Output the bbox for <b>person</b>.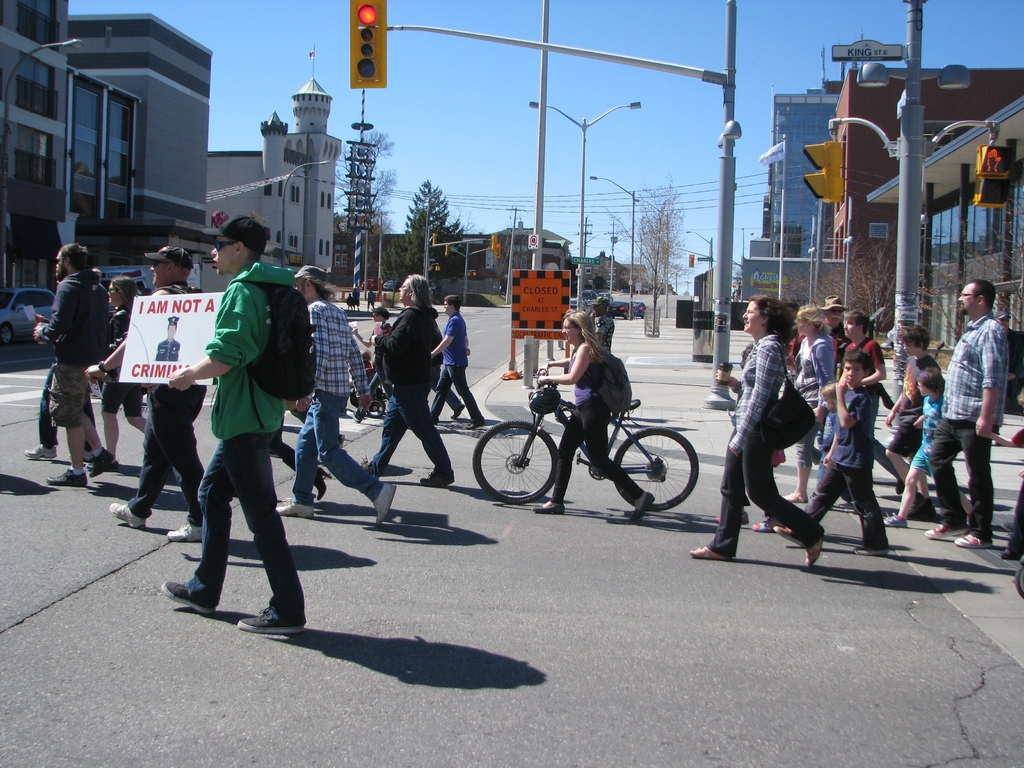
region(432, 295, 485, 430).
